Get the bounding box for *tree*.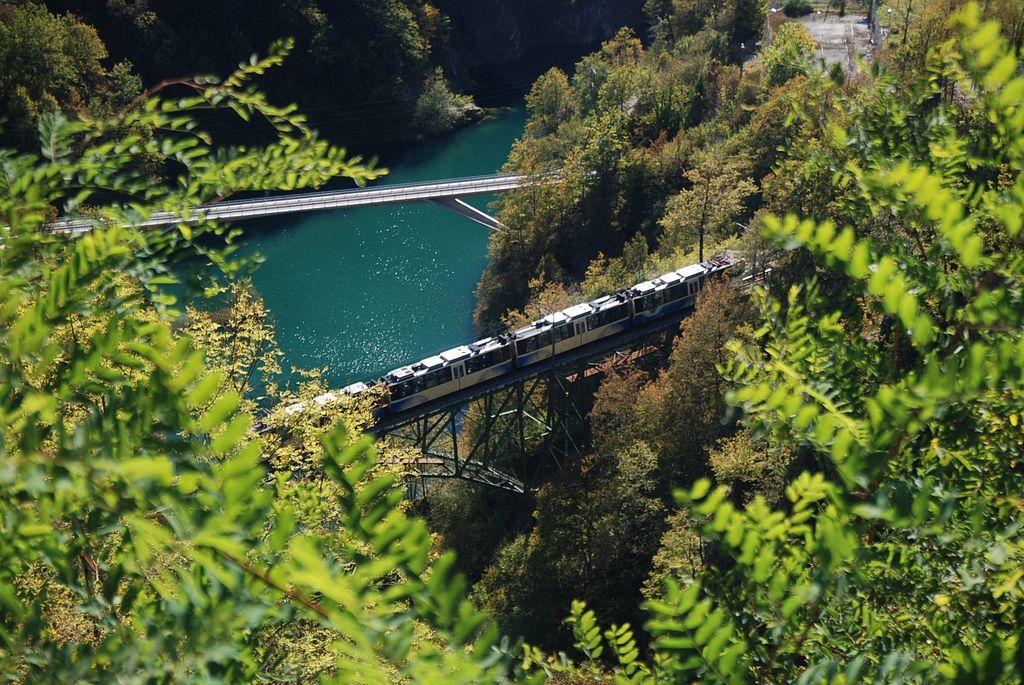
637,139,1007,569.
